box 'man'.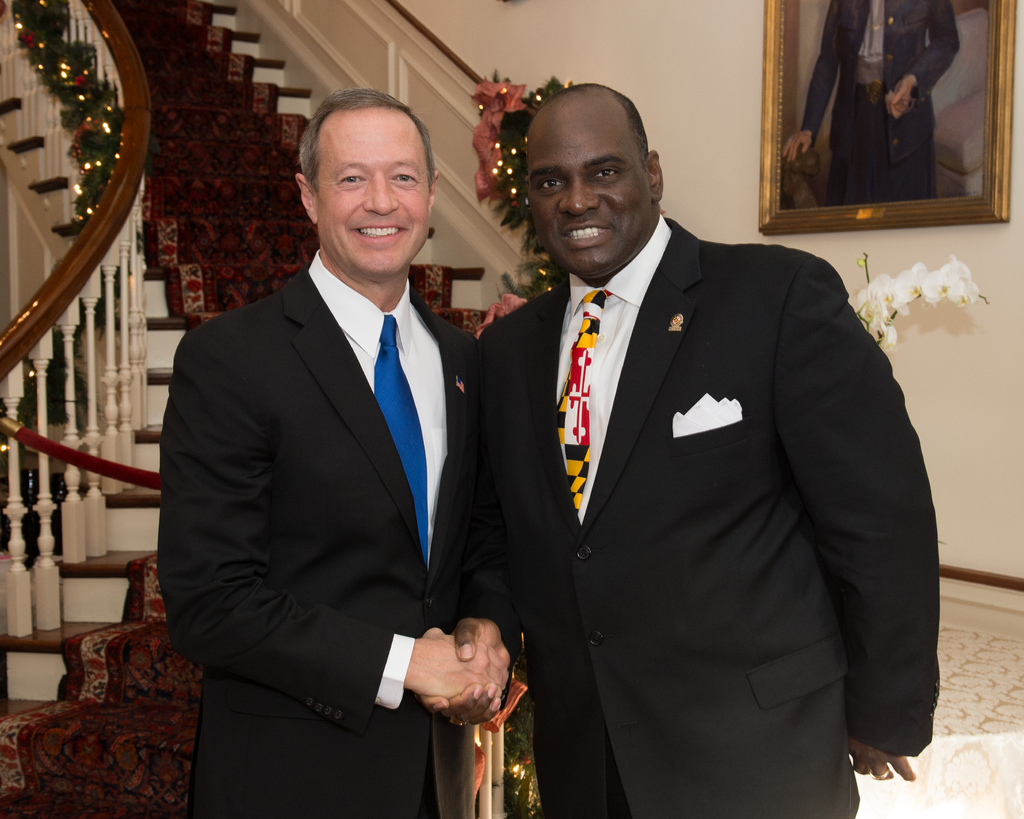
l=458, t=77, r=940, b=818.
